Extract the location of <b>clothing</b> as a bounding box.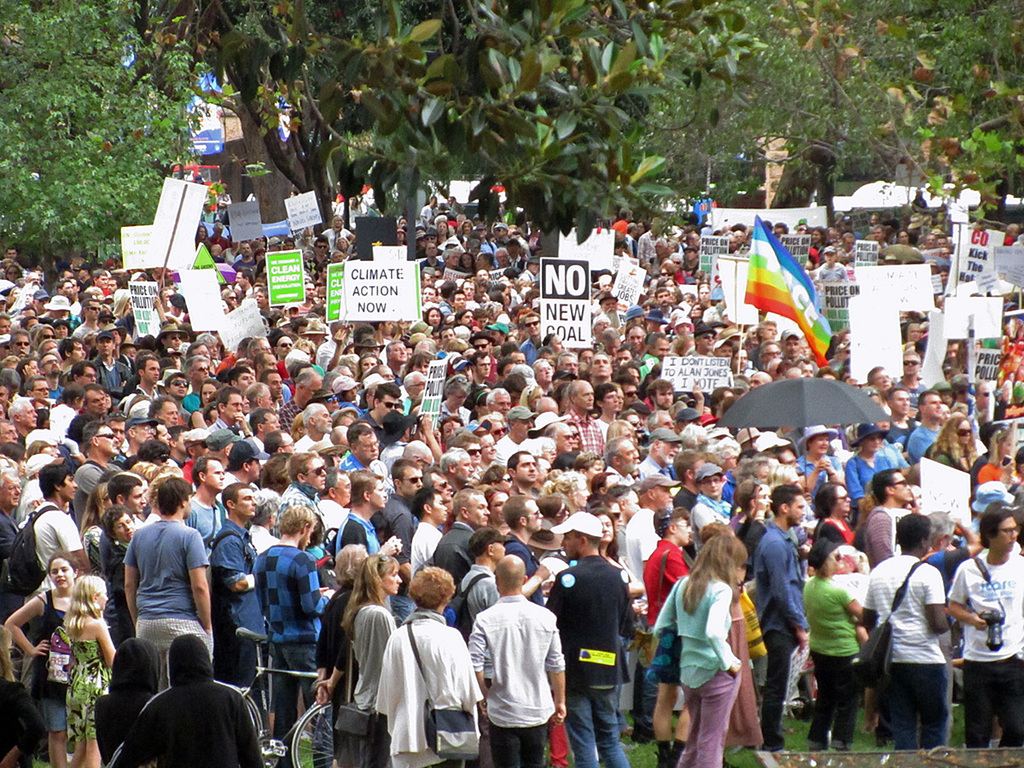
box(637, 347, 676, 378).
